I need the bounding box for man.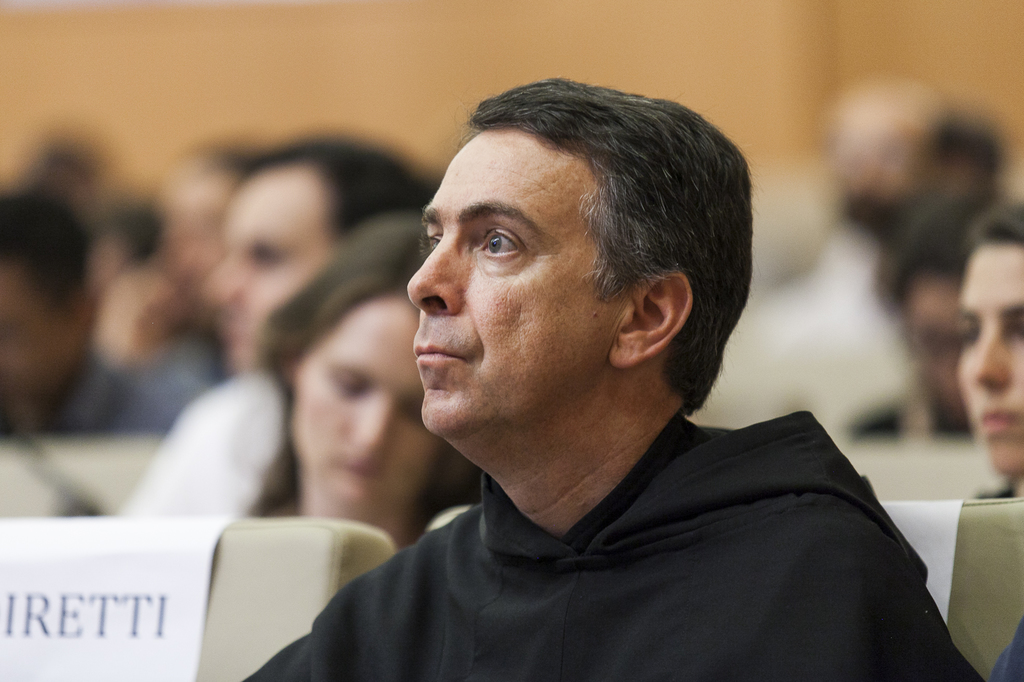
Here it is: BBox(760, 99, 1011, 356).
